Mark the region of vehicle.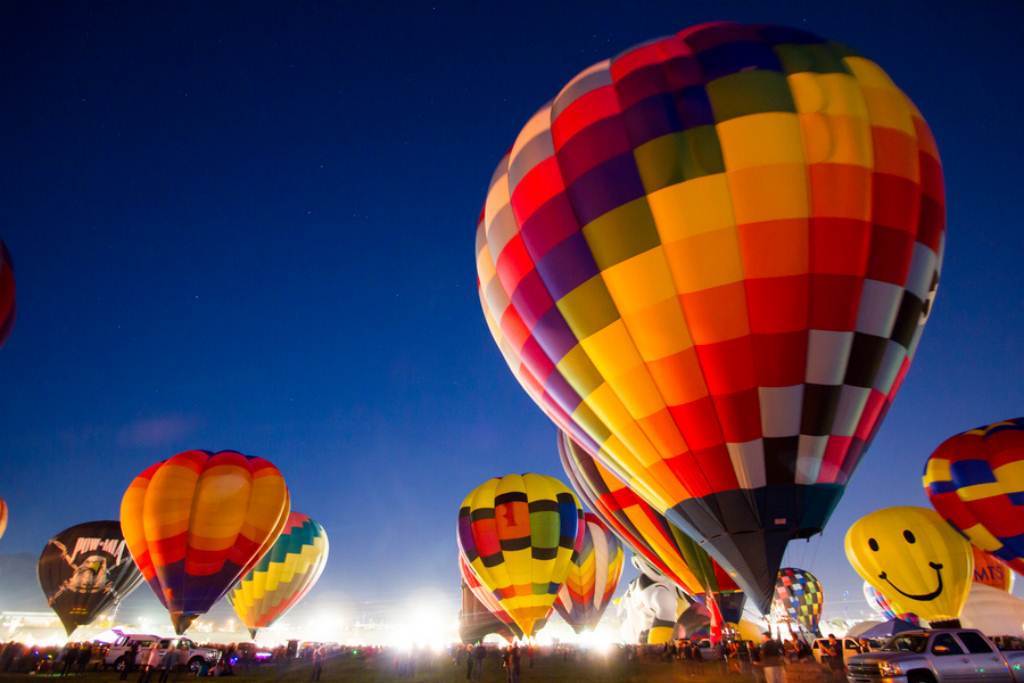
Region: select_region(252, 639, 284, 668).
